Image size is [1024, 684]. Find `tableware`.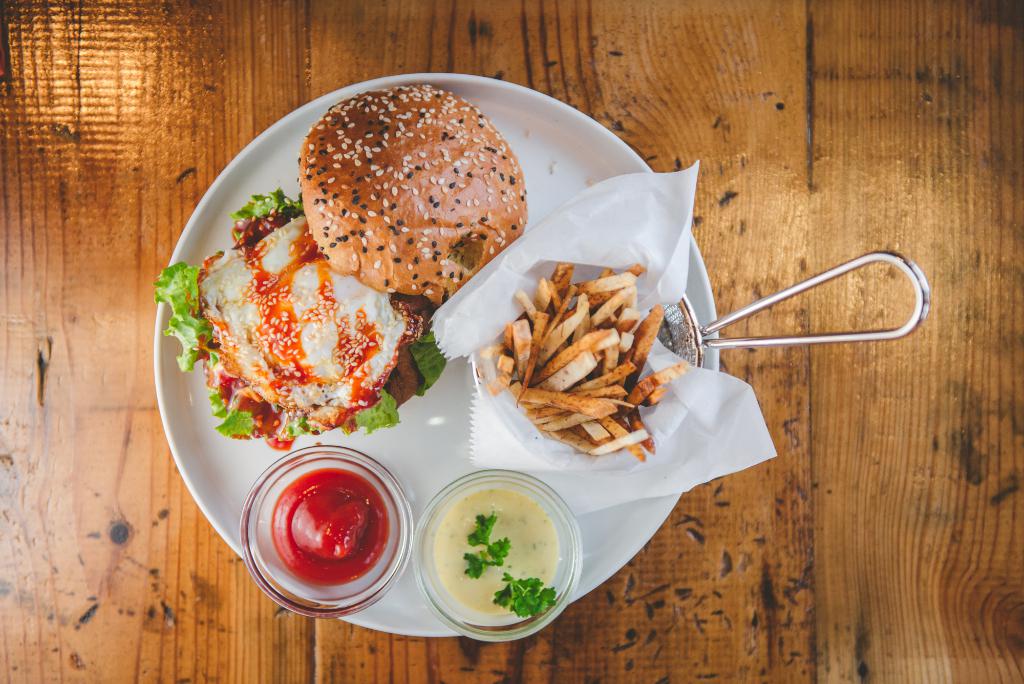
151/70/719/639.
